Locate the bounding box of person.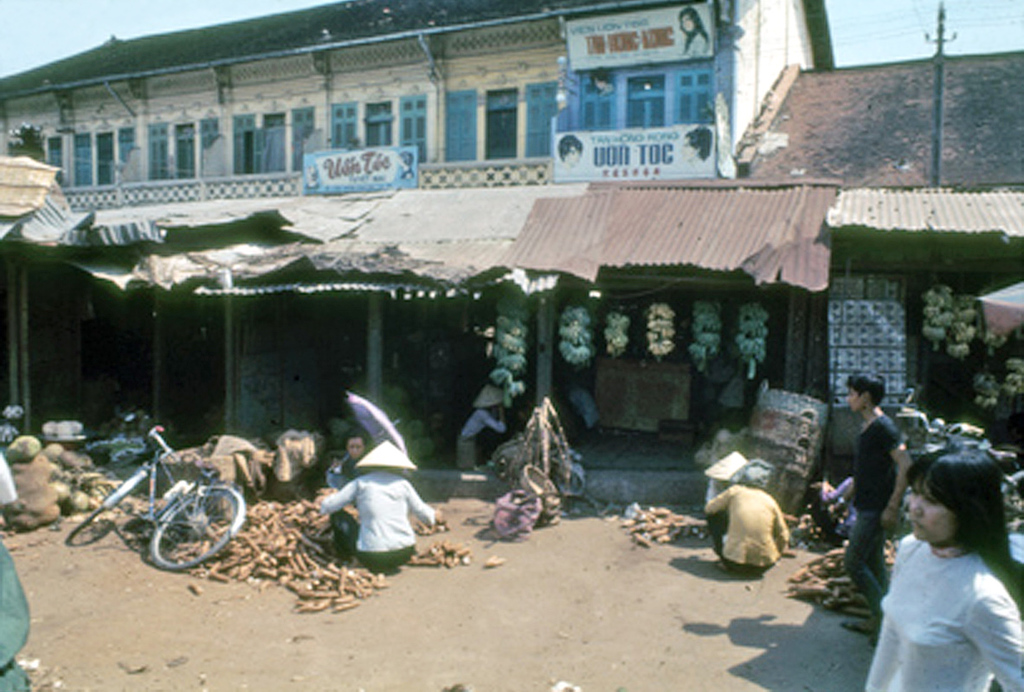
Bounding box: box(675, 4, 714, 56).
